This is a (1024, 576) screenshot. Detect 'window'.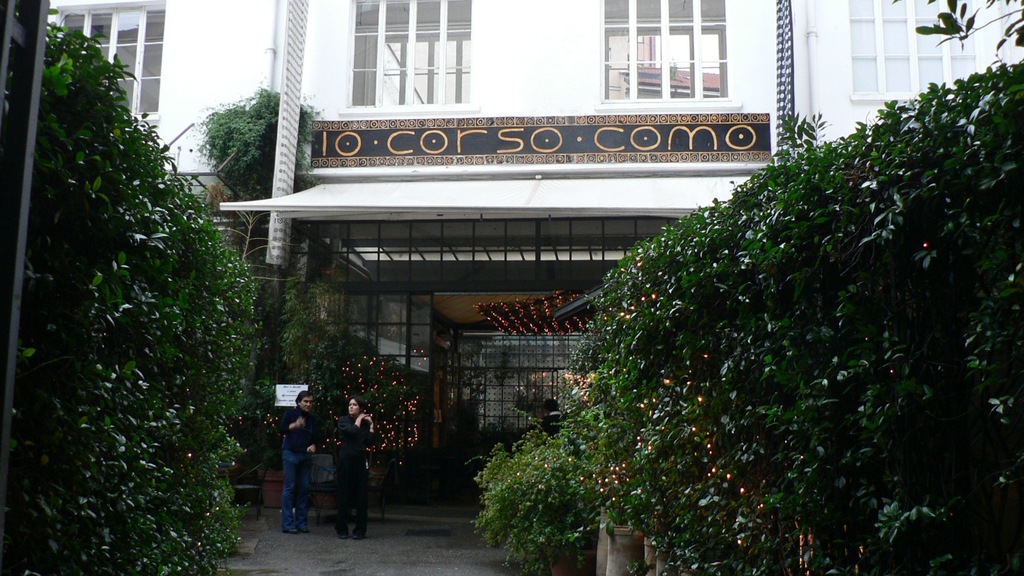
left=851, top=0, right=994, bottom=102.
